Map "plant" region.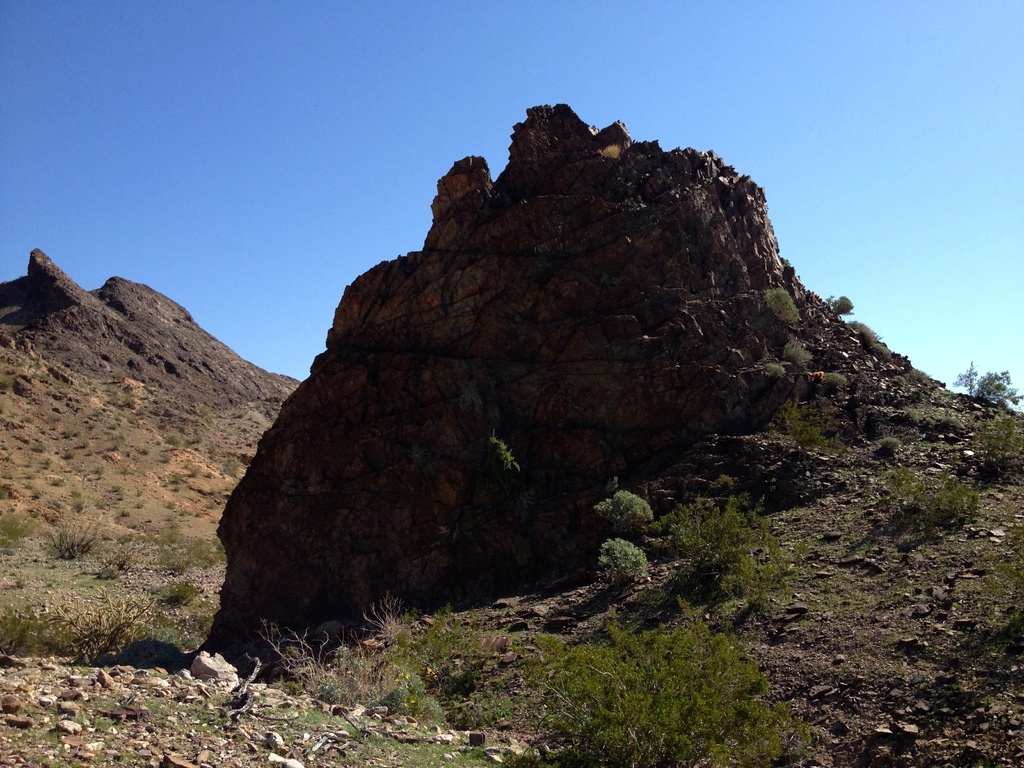
Mapped to 822/292/856/319.
